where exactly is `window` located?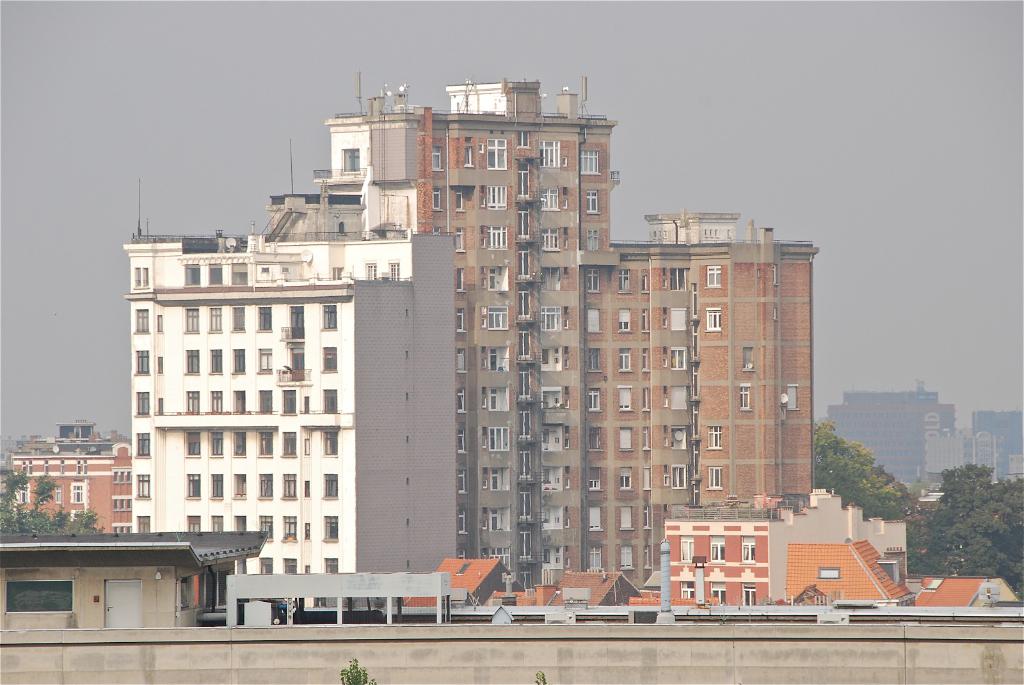
Its bounding box is l=322, t=428, r=338, b=457.
